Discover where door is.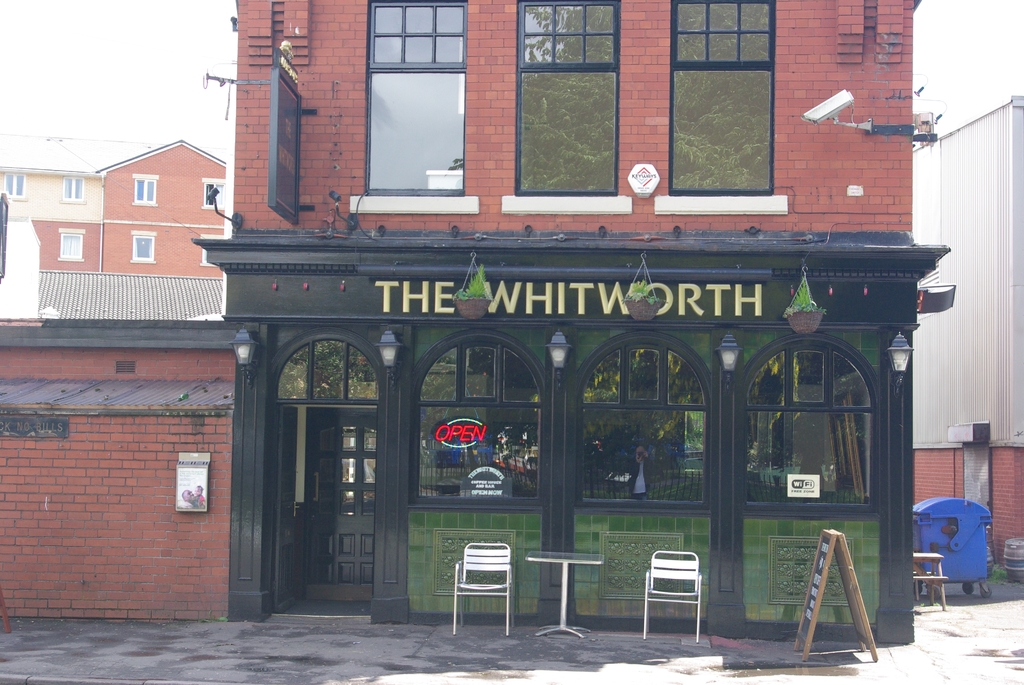
Discovered at box(278, 405, 300, 605).
